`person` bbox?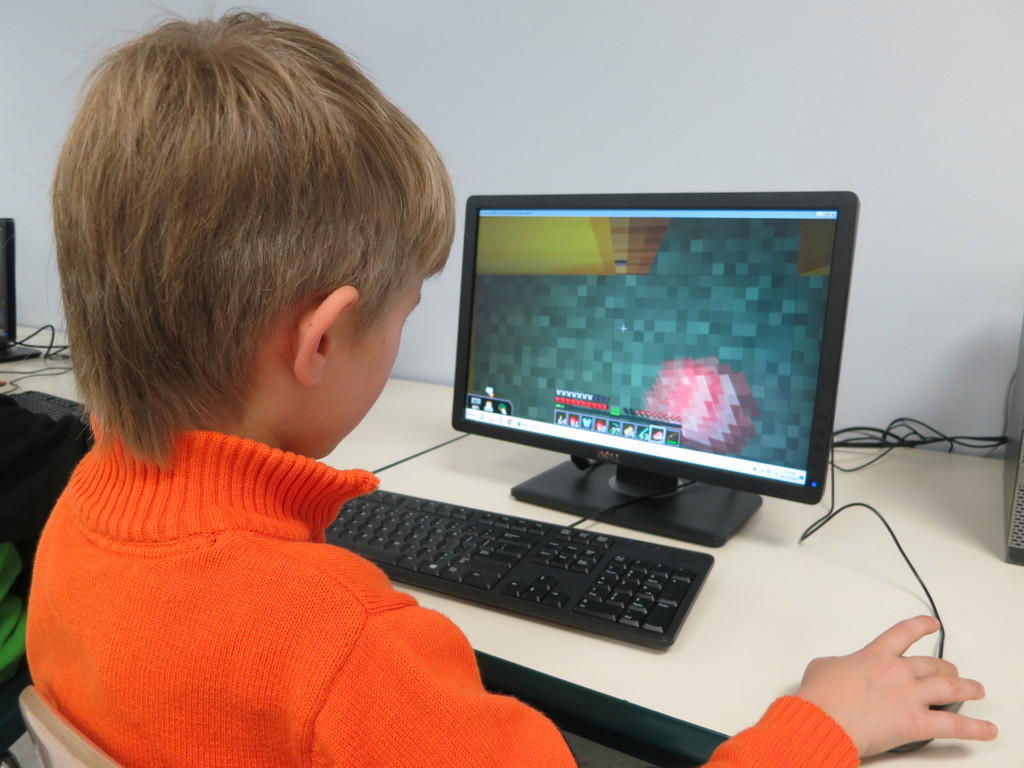
rect(26, 0, 998, 767)
